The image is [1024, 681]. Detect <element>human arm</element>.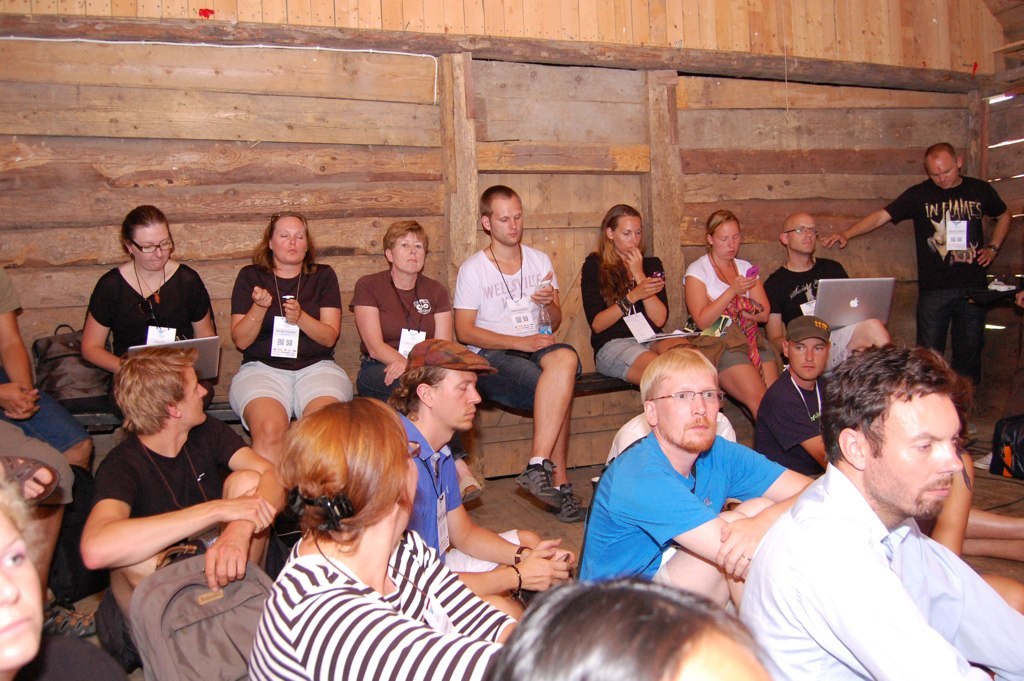
Detection: (621,251,676,333).
